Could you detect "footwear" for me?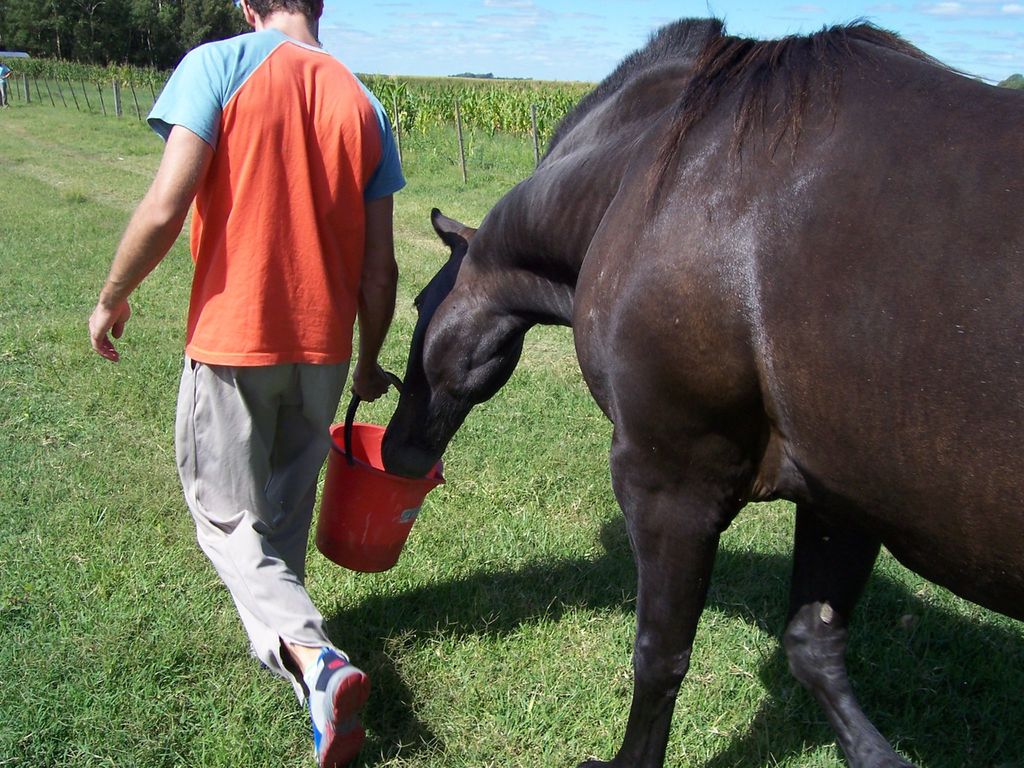
Detection result: left=302, top=639, right=367, bottom=767.
